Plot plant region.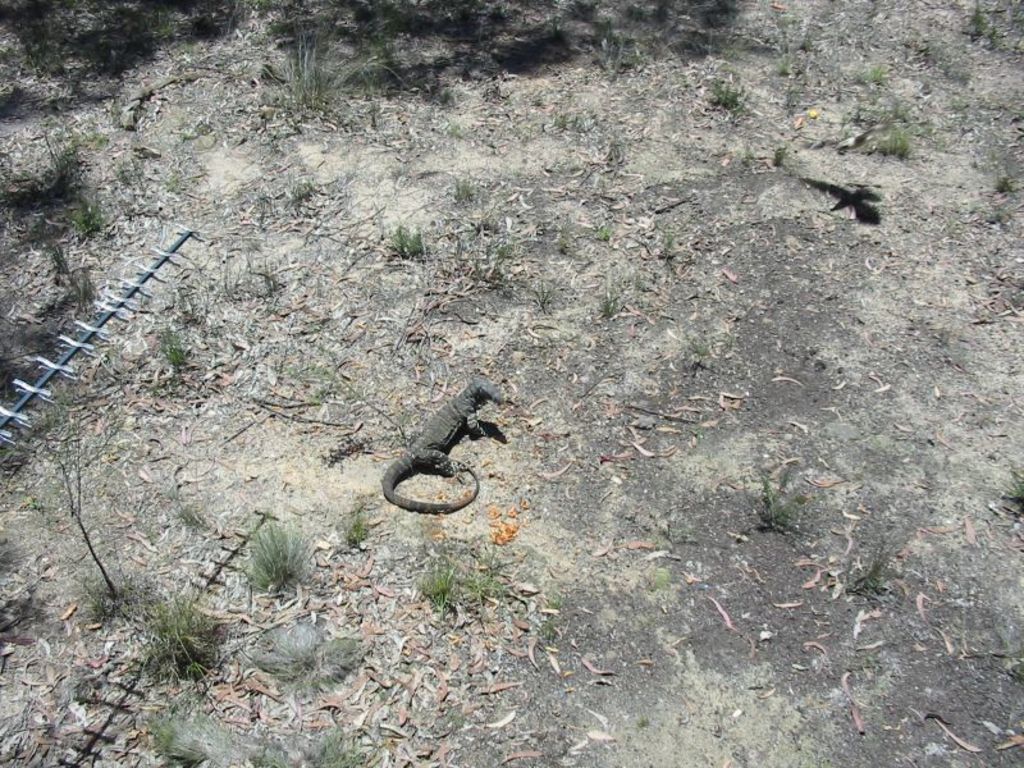
Plotted at bbox=(288, 339, 358, 407).
